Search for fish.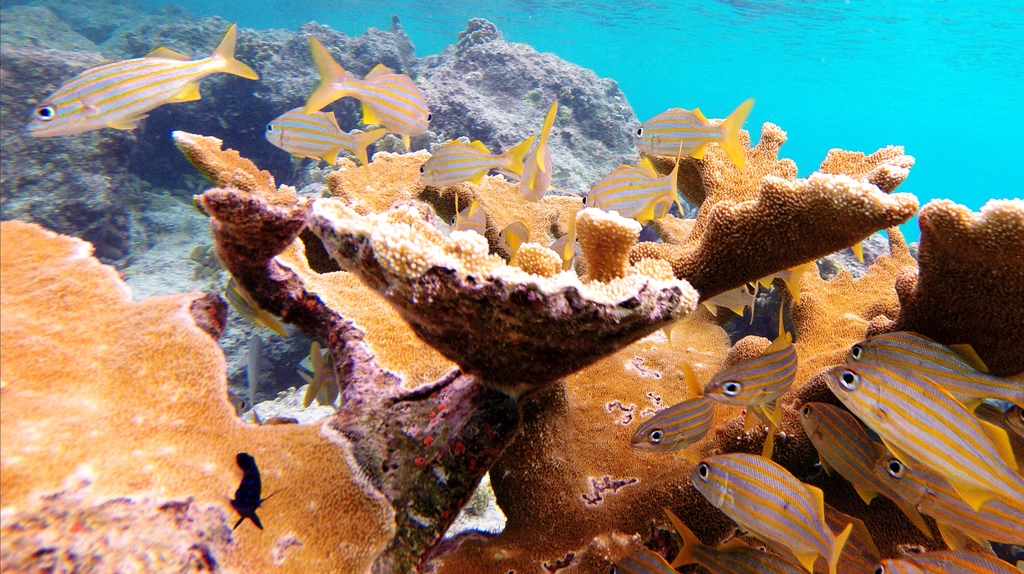
Found at l=498, t=214, r=541, b=260.
